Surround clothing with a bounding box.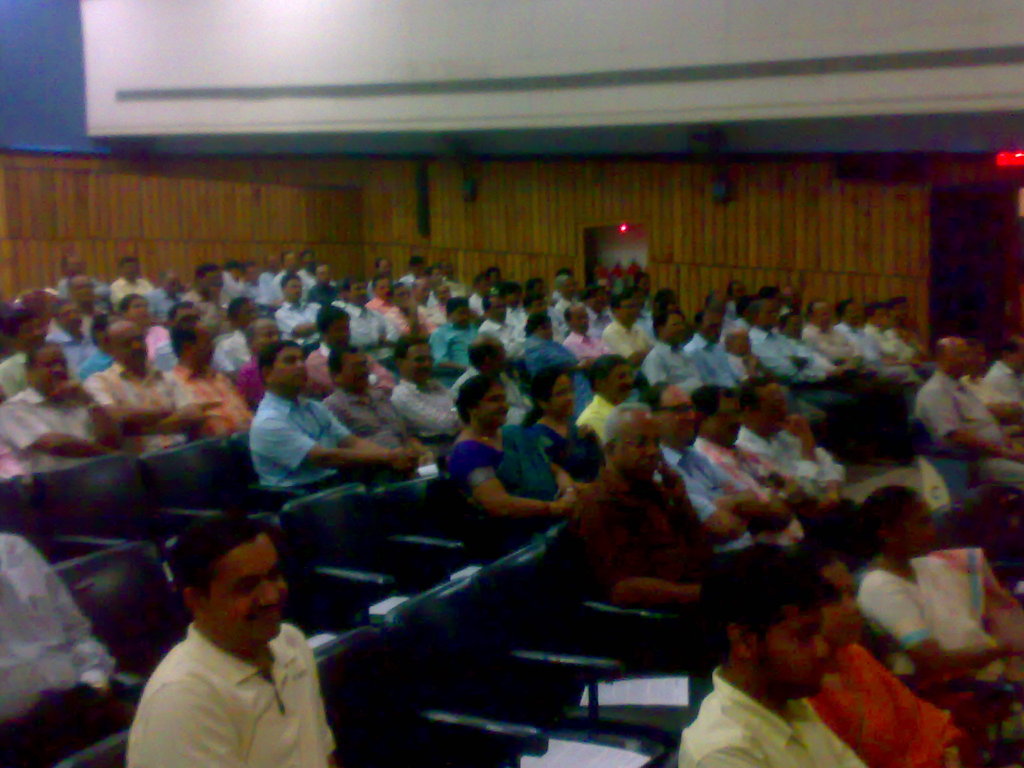
{"x1": 260, "y1": 267, "x2": 282, "y2": 320}.
